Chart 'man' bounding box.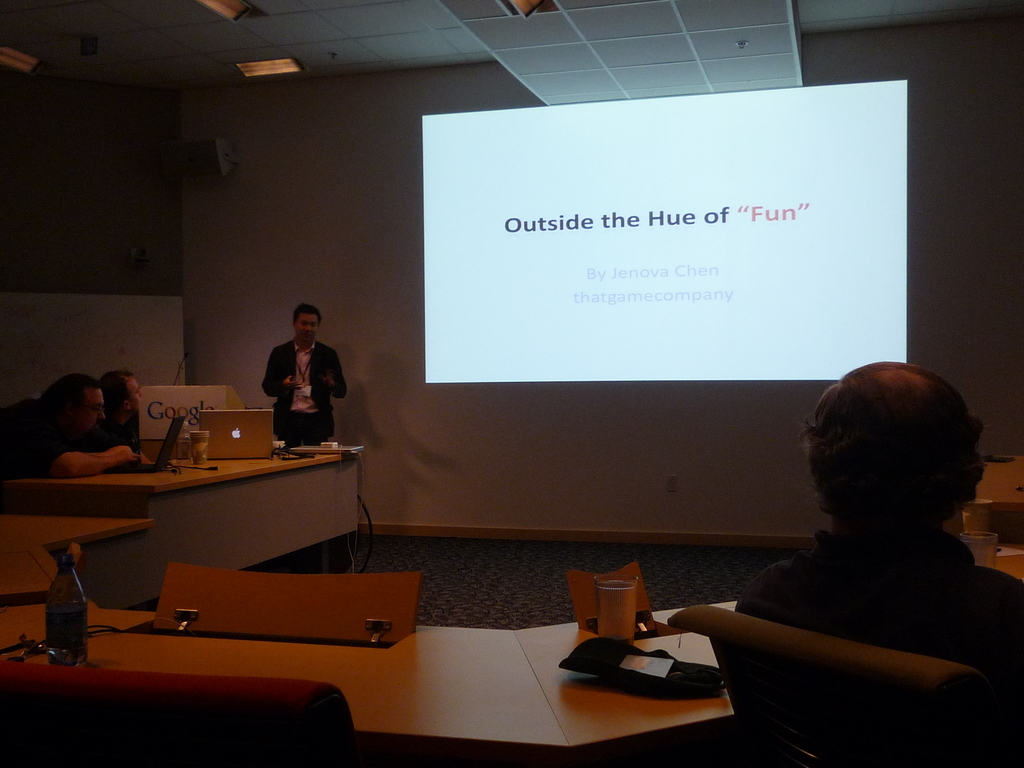
Charted: <box>89,371,151,476</box>.
